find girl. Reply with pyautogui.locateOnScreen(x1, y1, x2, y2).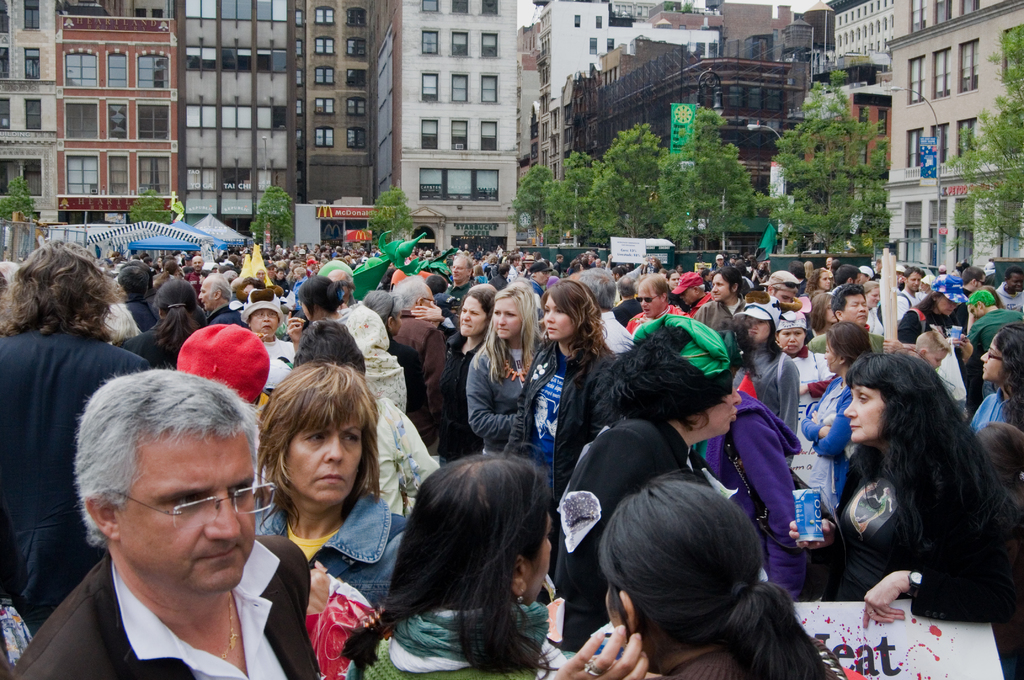
pyautogui.locateOnScreen(735, 303, 801, 403).
